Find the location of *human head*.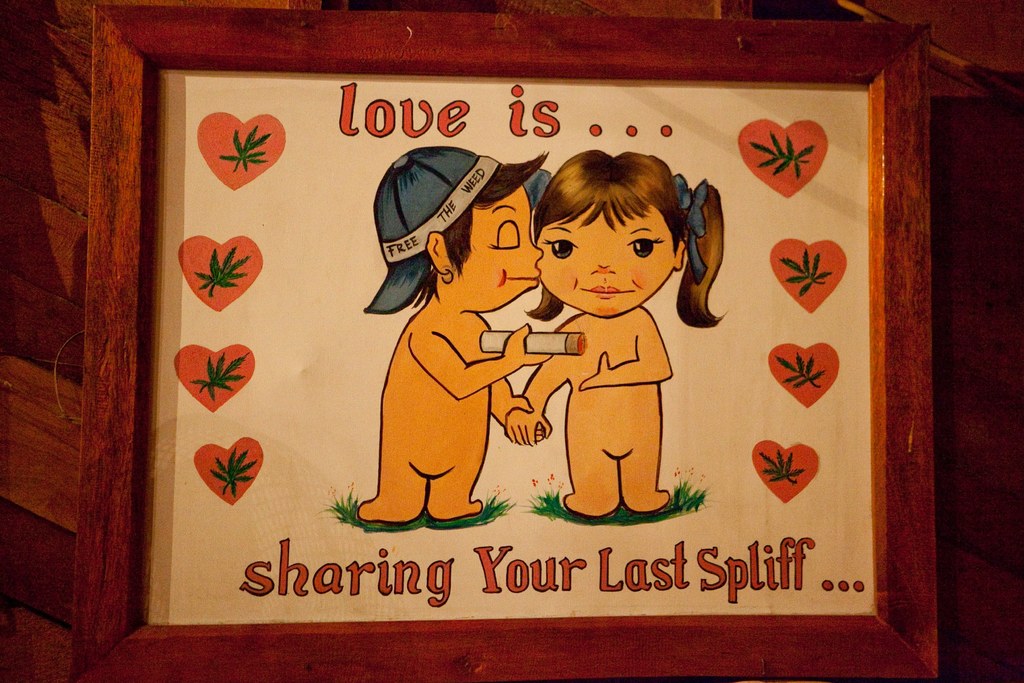
Location: l=370, t=147, r=544, b=315.
